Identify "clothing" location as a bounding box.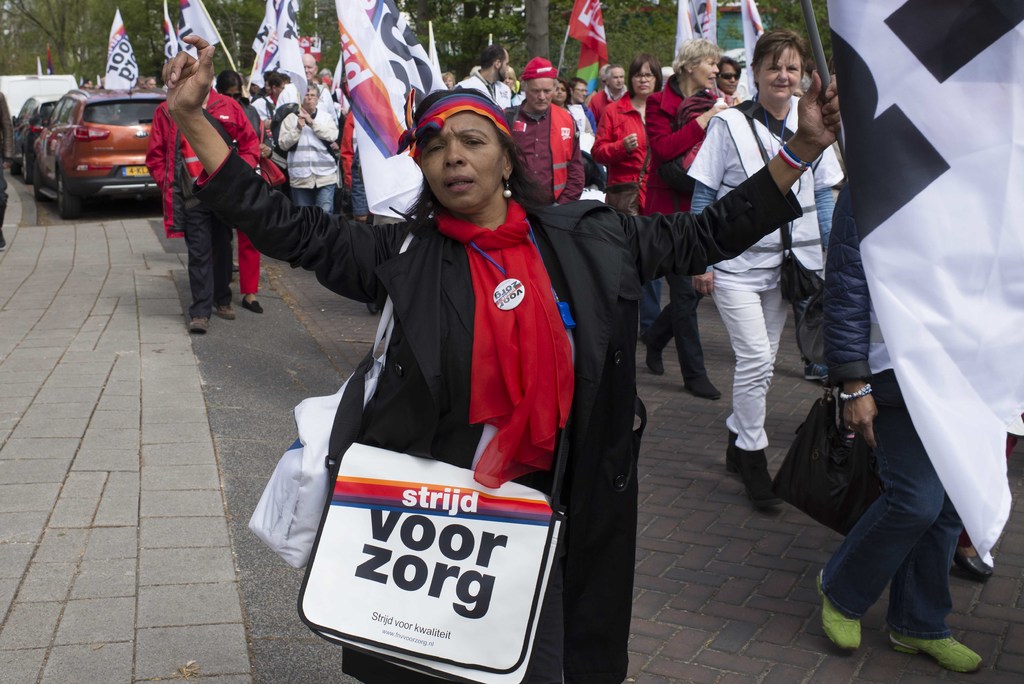
Rect(586, 85, 630, 111).
